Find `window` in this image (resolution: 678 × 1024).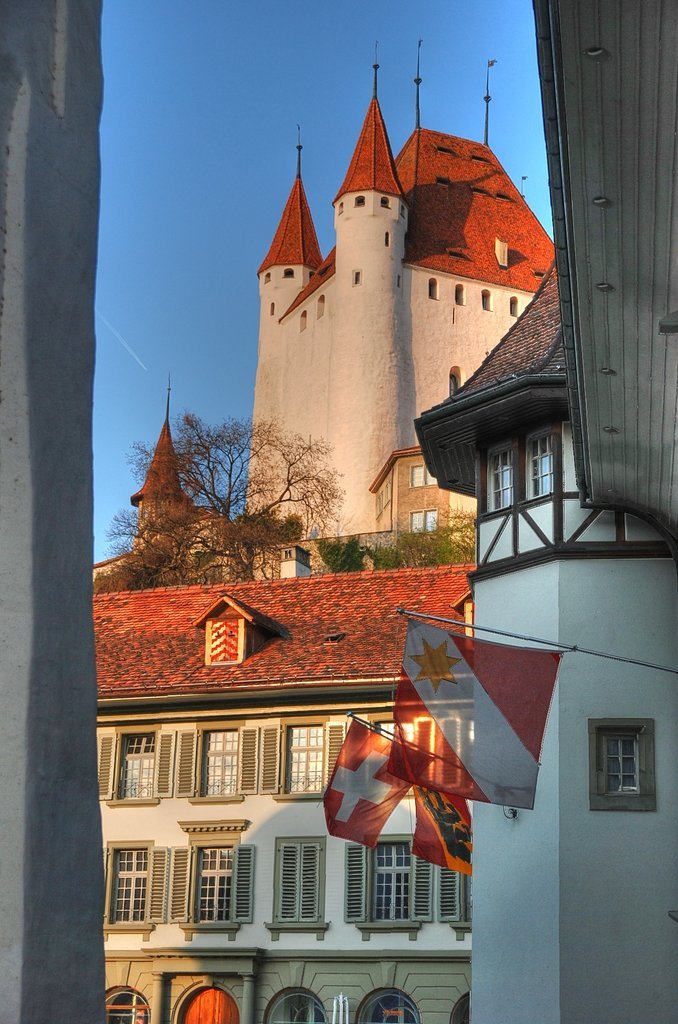
<box>171,984,241,1023</box>.
